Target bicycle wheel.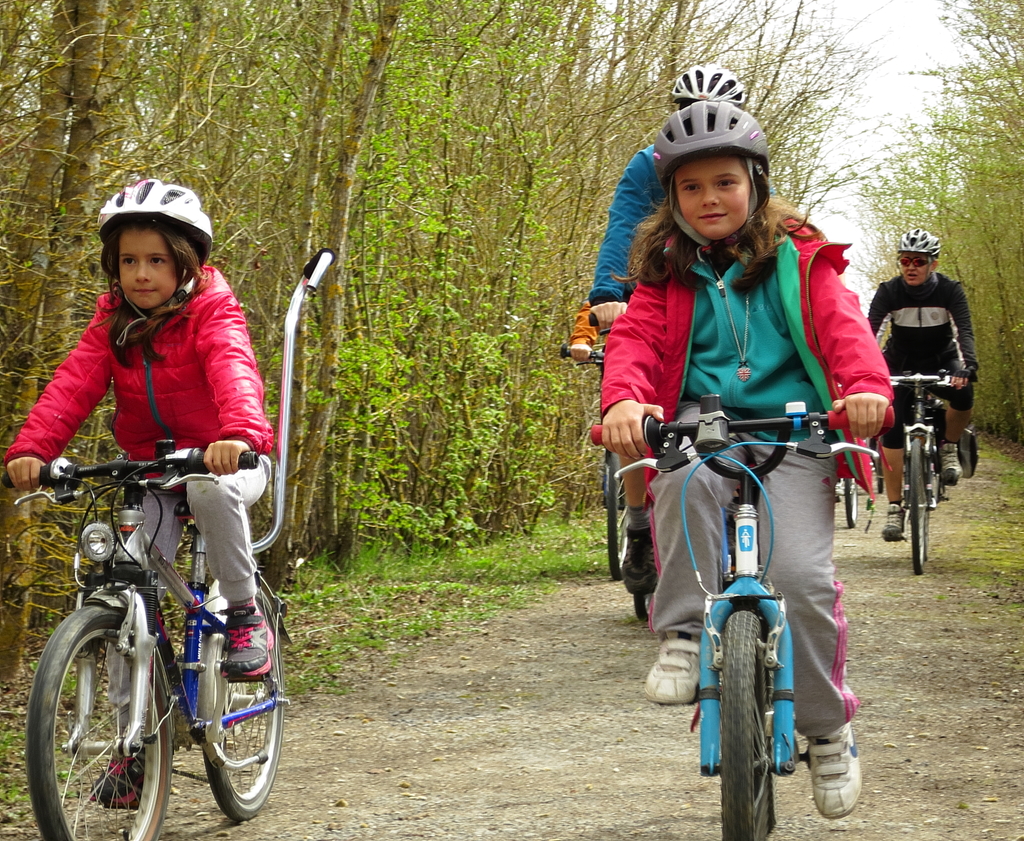
Target region: (left=846, top=466, right=858, bottom=534).
